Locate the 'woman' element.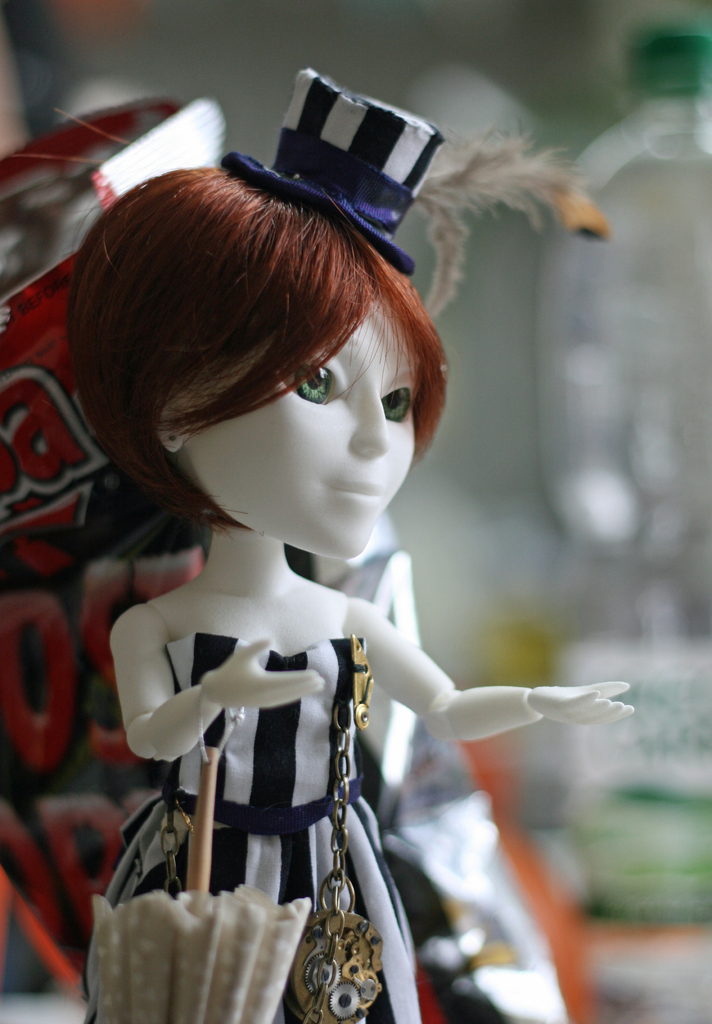
Element bbox: bbox(69, 67, 636, 1023).
